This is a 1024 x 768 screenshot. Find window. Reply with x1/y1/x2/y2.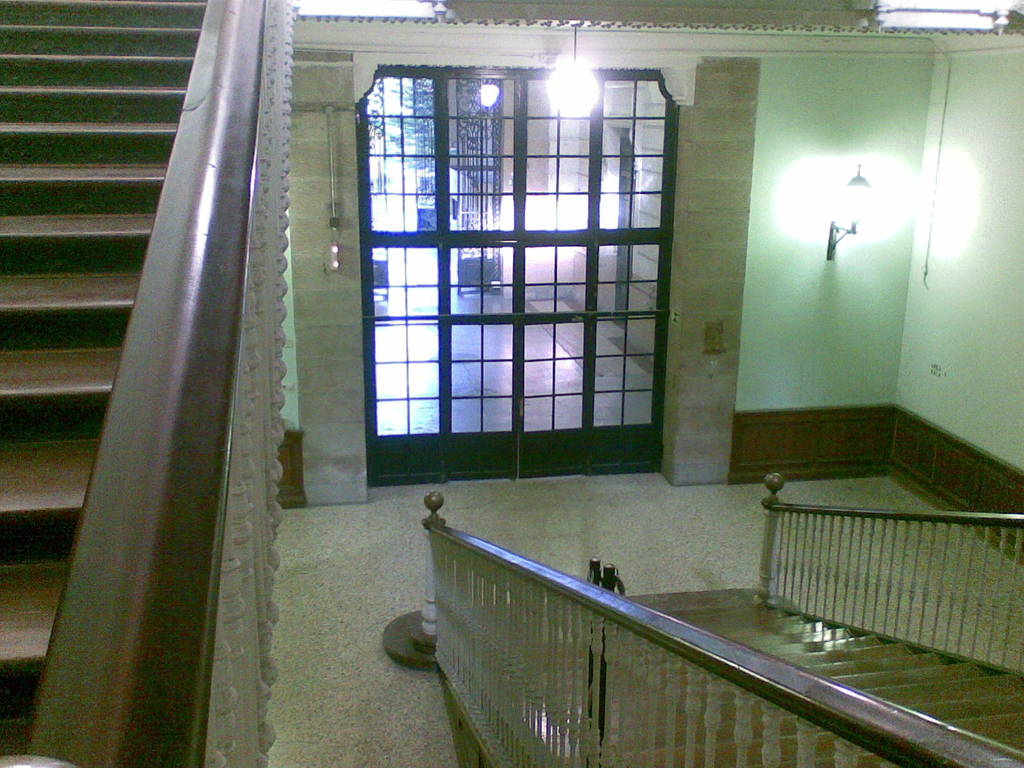
370/37/688/488.
